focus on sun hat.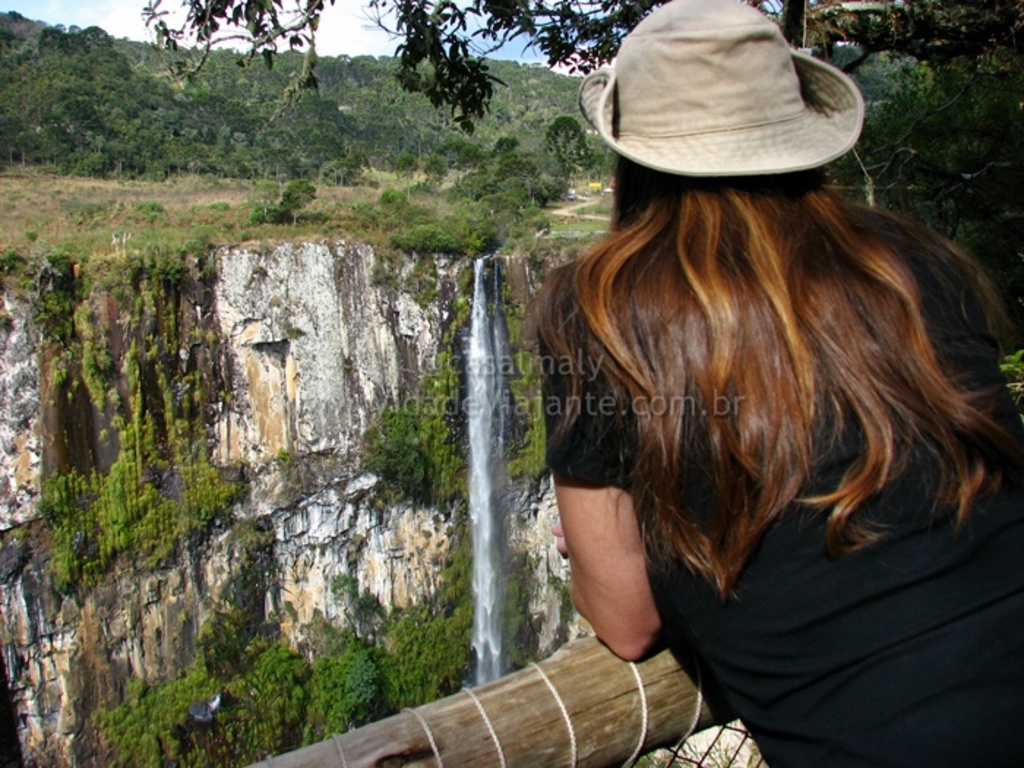
Focused at locate(568, 0, 866, 168).
